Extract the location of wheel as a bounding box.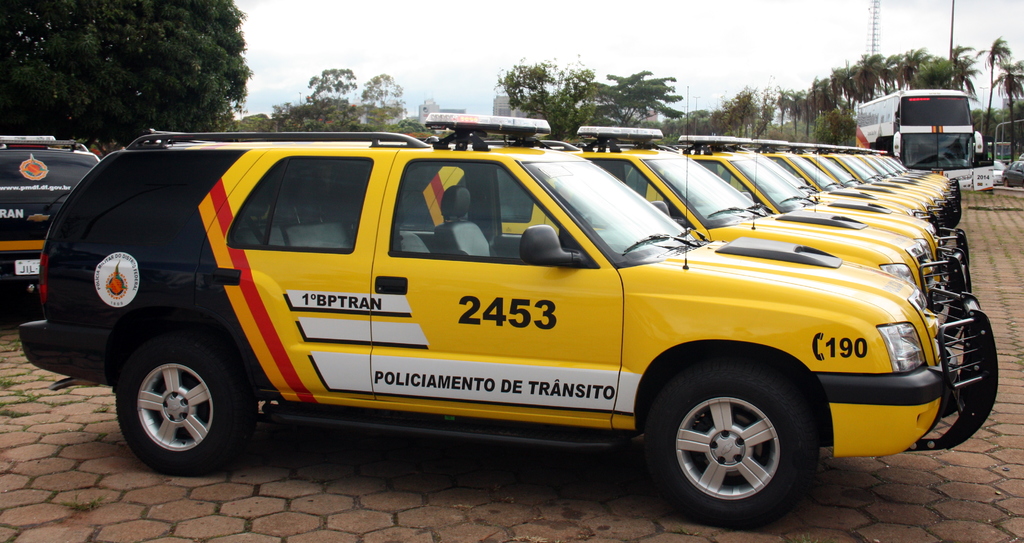
(119,341,228,474).
